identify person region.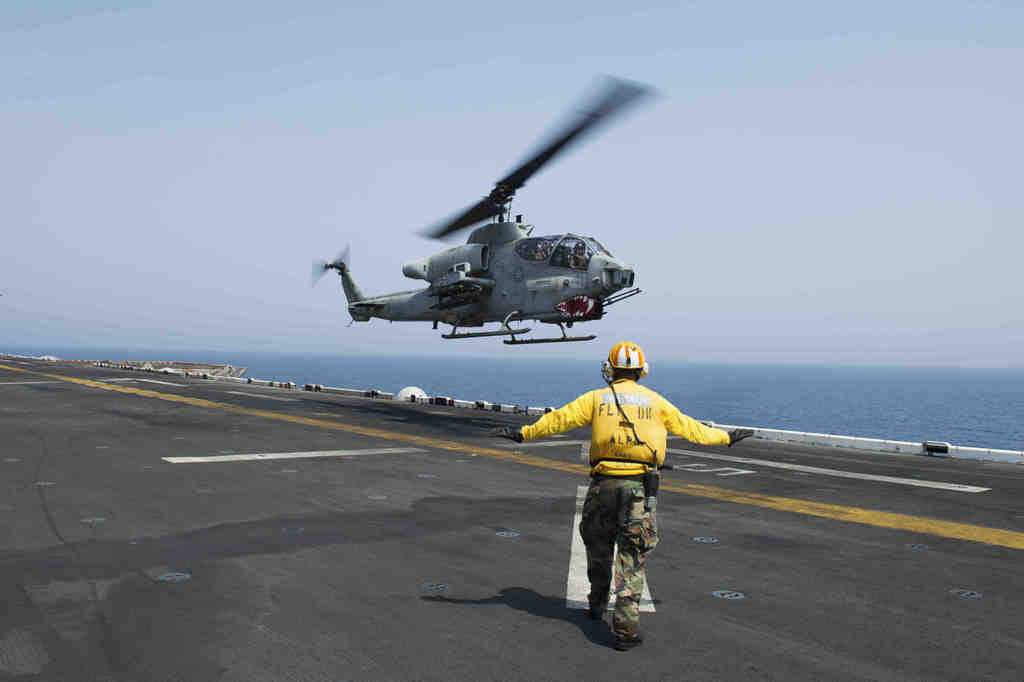
Region: [539,315,728,624].
